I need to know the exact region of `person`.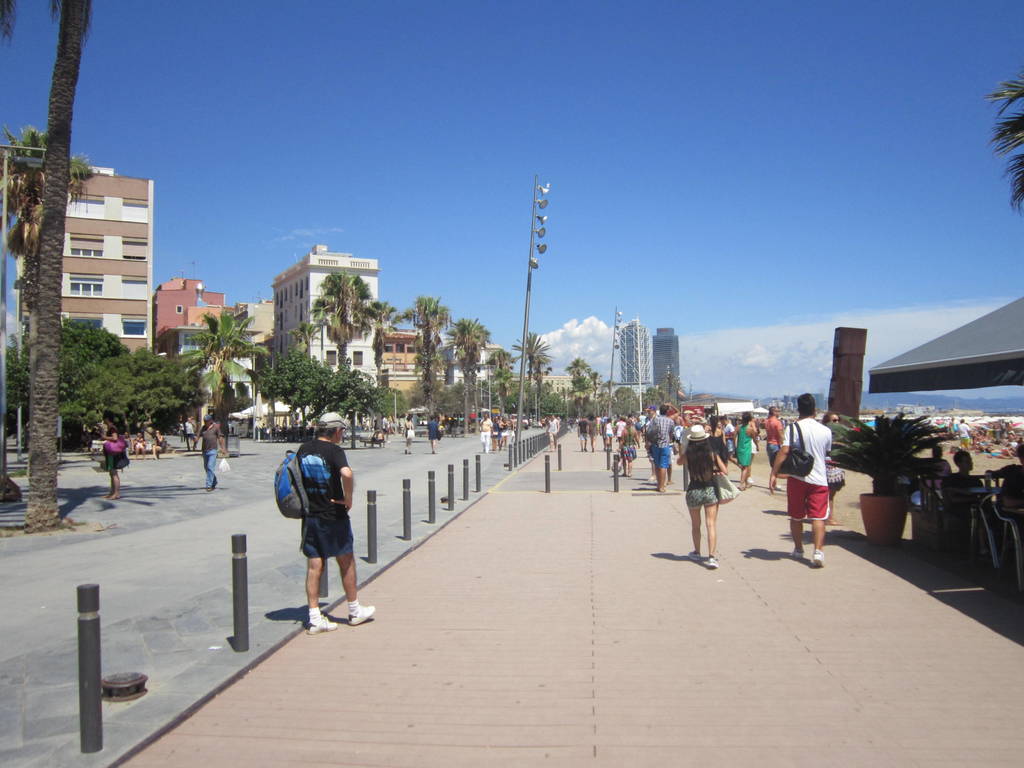
Region: [x1=824, y1=414, x2=847, y2=525].
